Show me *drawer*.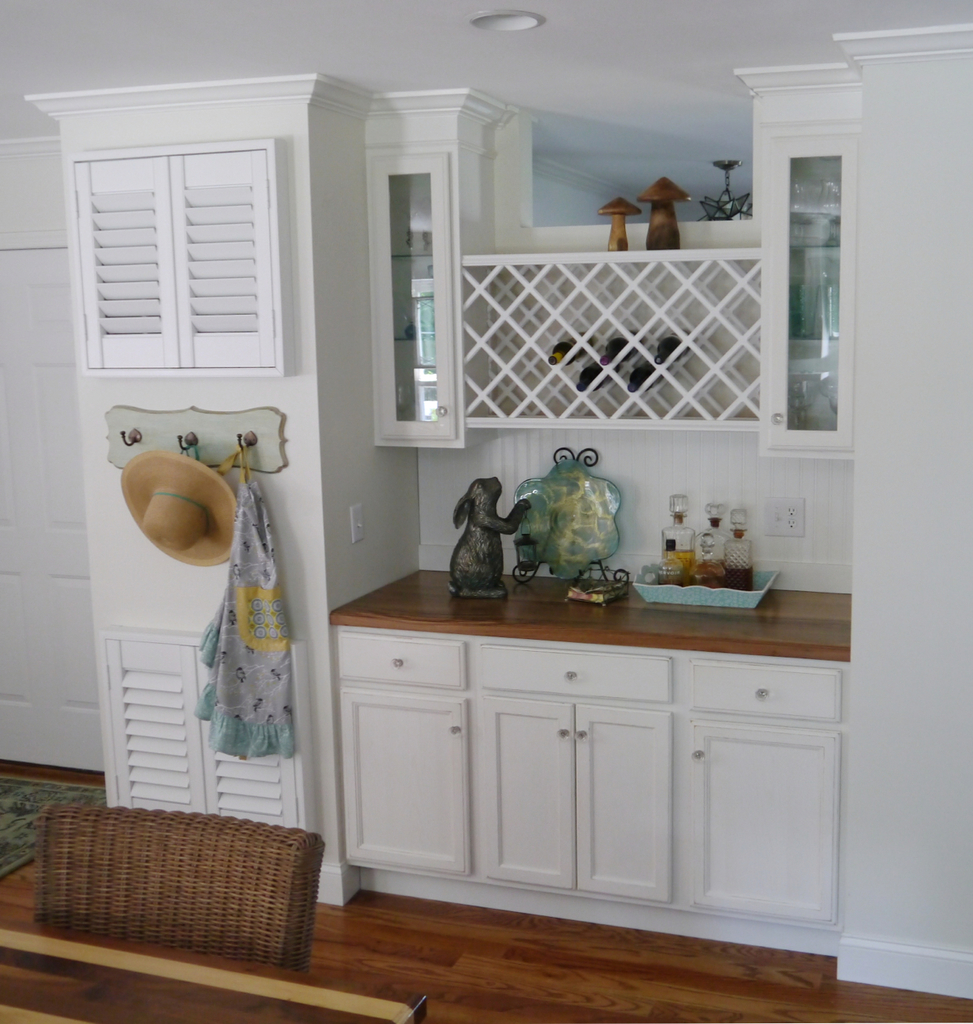
*drawer* is here: [481, 641, 672, 701].
